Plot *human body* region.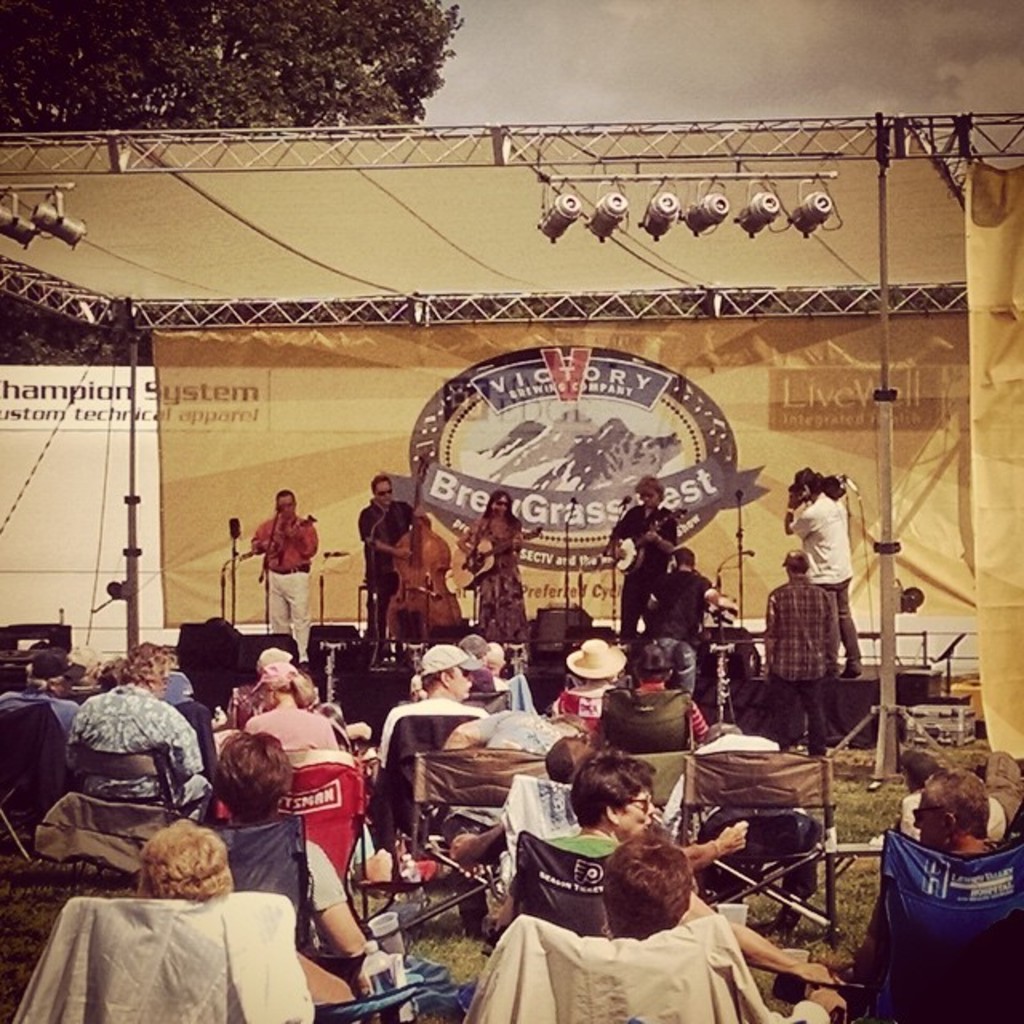
Plotted at 600, 643, 712, 747.
